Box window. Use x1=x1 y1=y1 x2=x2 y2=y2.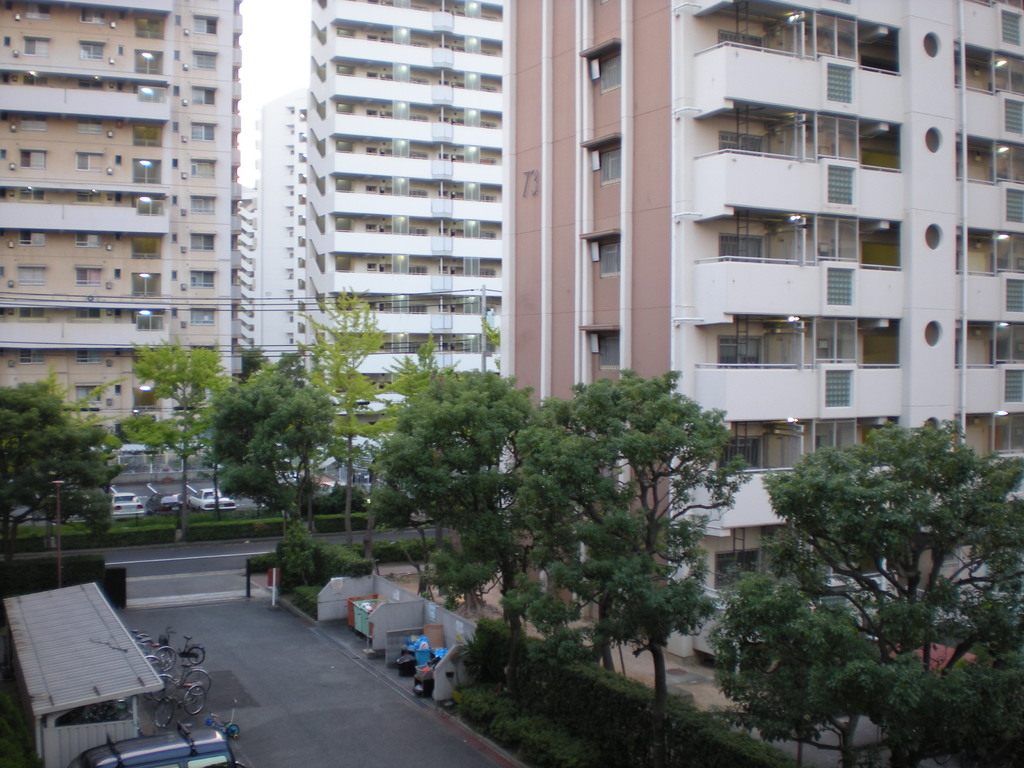
x1=188 y1=88 x2=216 y2=104.
